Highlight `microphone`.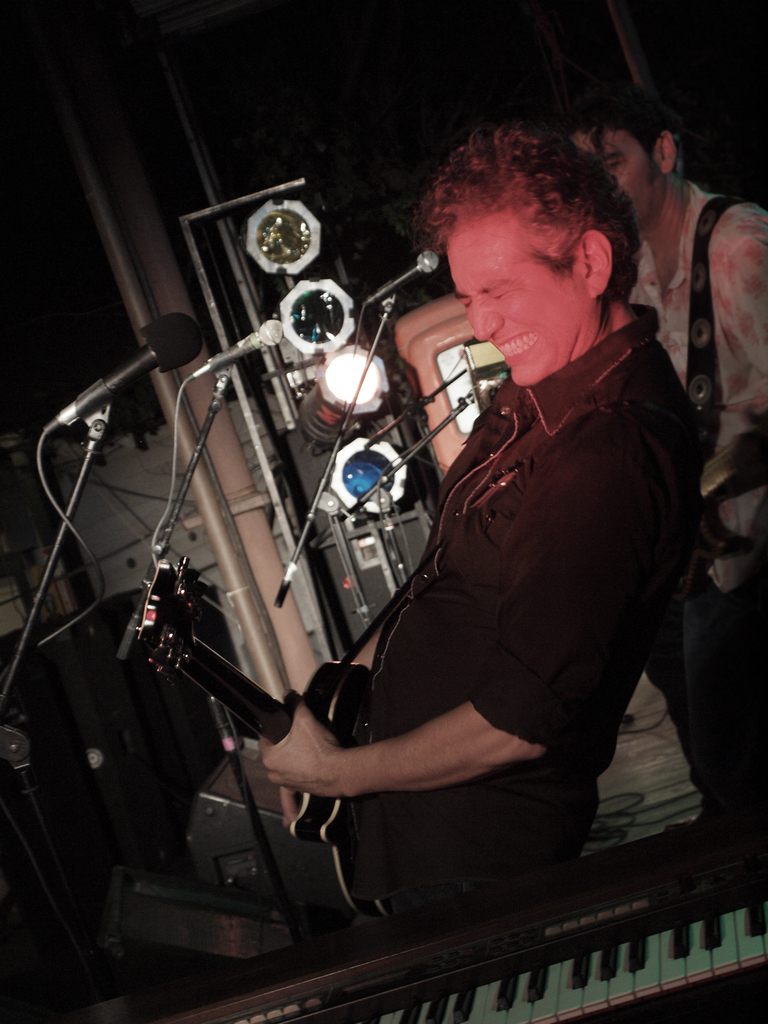
Highlighted region: region(355, 244, 448, 324).
